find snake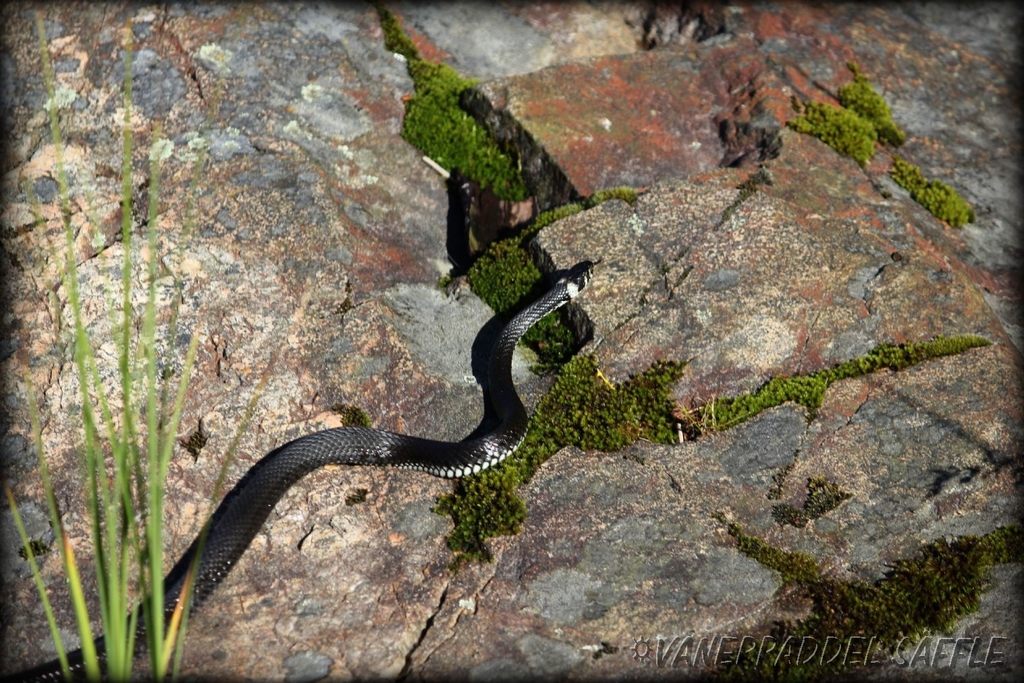
0,260,605,682
